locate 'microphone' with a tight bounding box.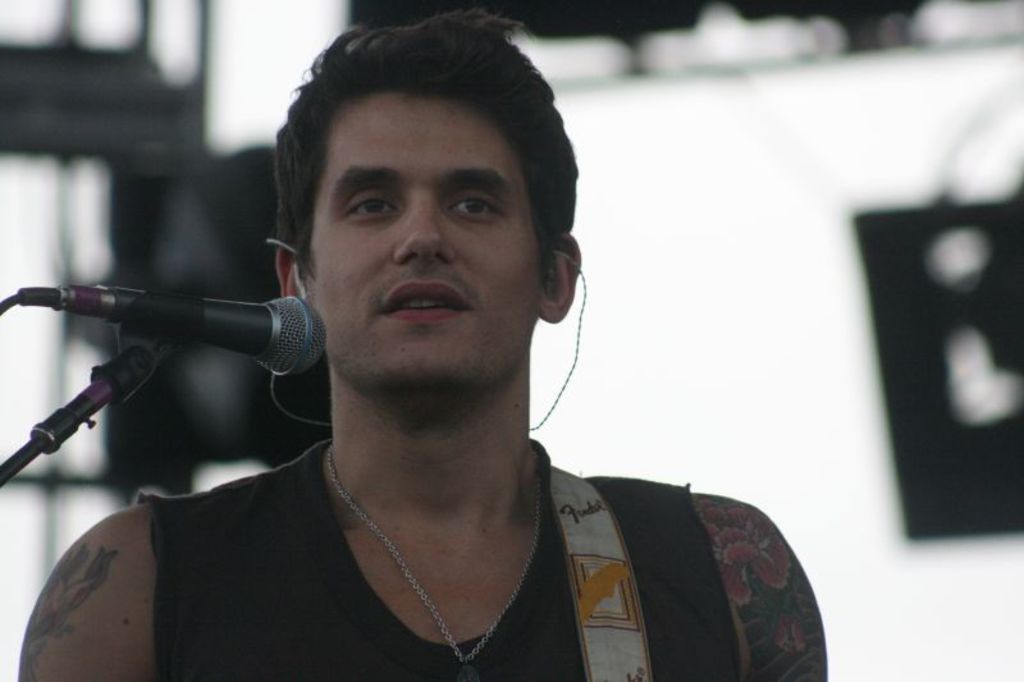
BBox(14, 267, 320, 412).
